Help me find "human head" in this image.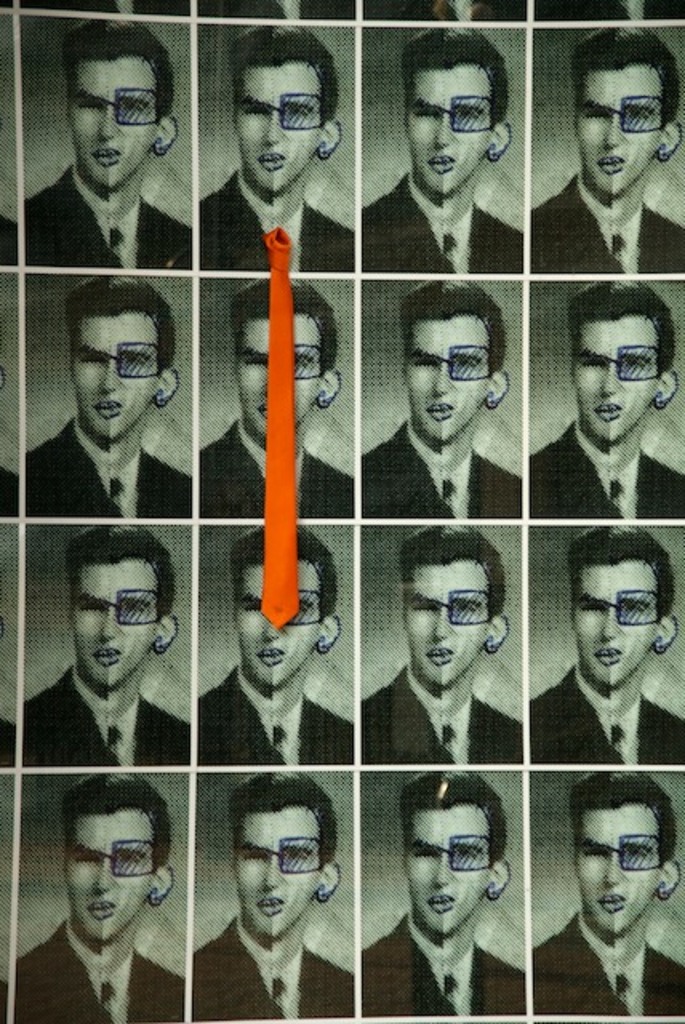
Found it: pyautogui.locateOnScreen(397, 277, 509, 445).
